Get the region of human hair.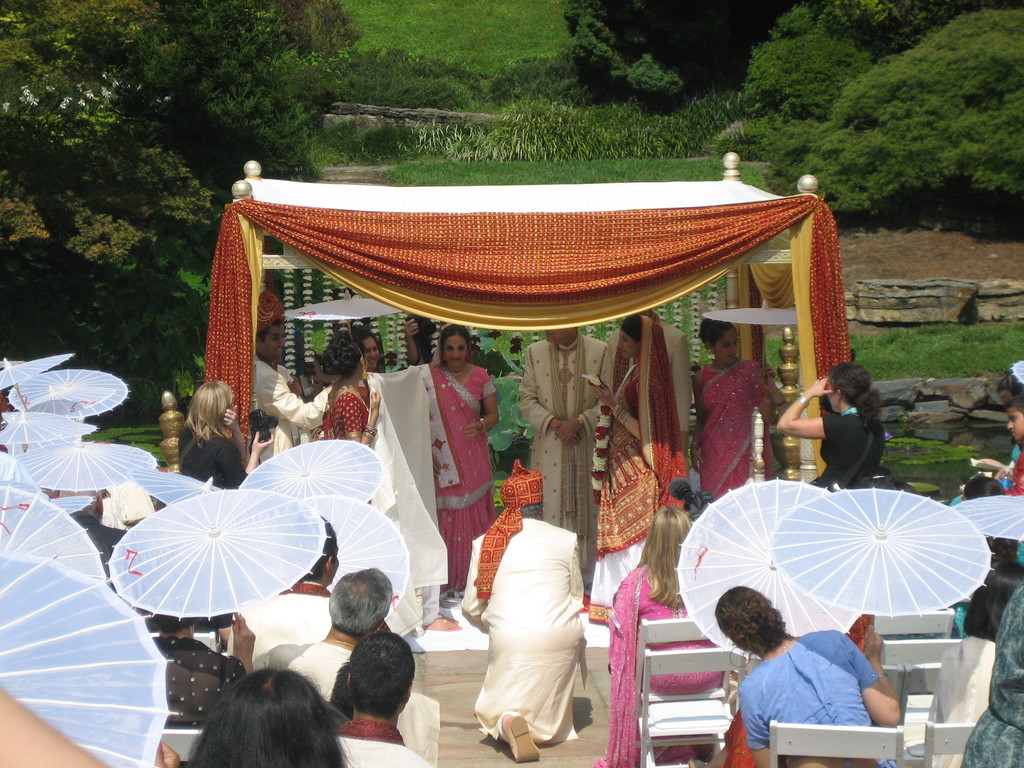
(left=253, top=321, right=282, bottom=342).
